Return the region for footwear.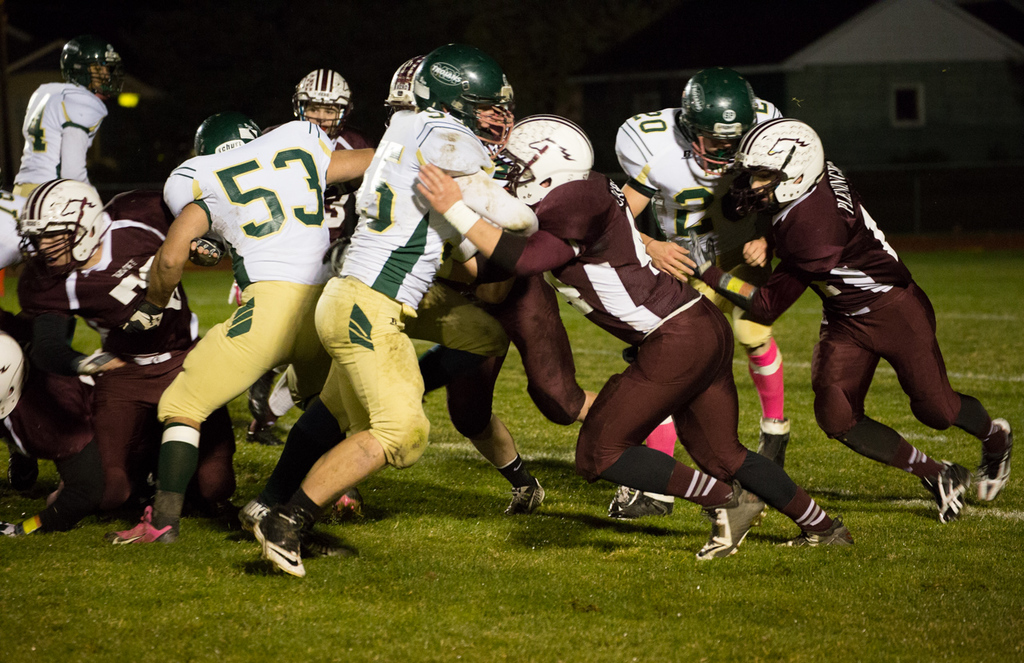
pyautogui.locateOnScreen(969, 414, 1017, 501).
